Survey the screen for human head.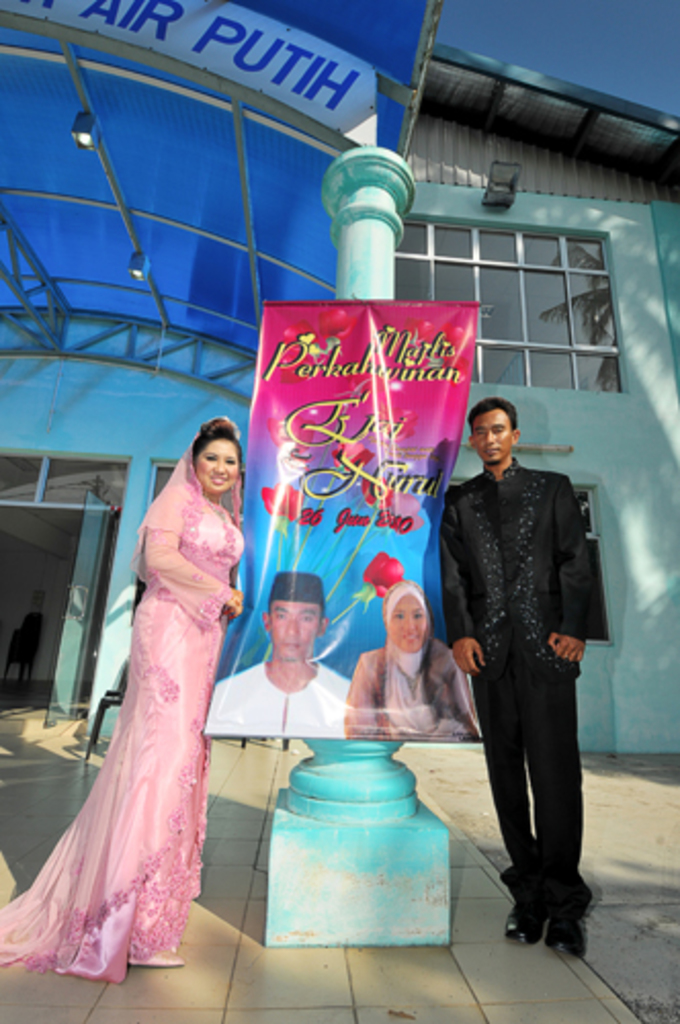
Survey found: [left=467, top=397, right=516, bottom=467].
